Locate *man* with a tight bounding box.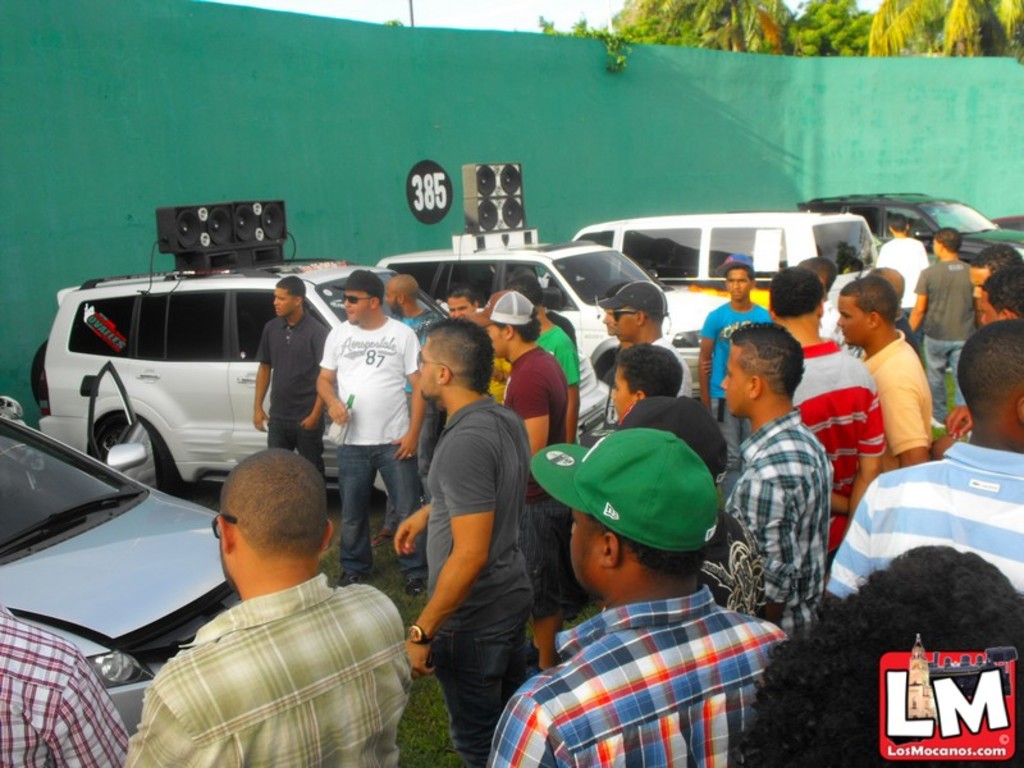
<bbox>596, 282, 700, 411</bbox>.
